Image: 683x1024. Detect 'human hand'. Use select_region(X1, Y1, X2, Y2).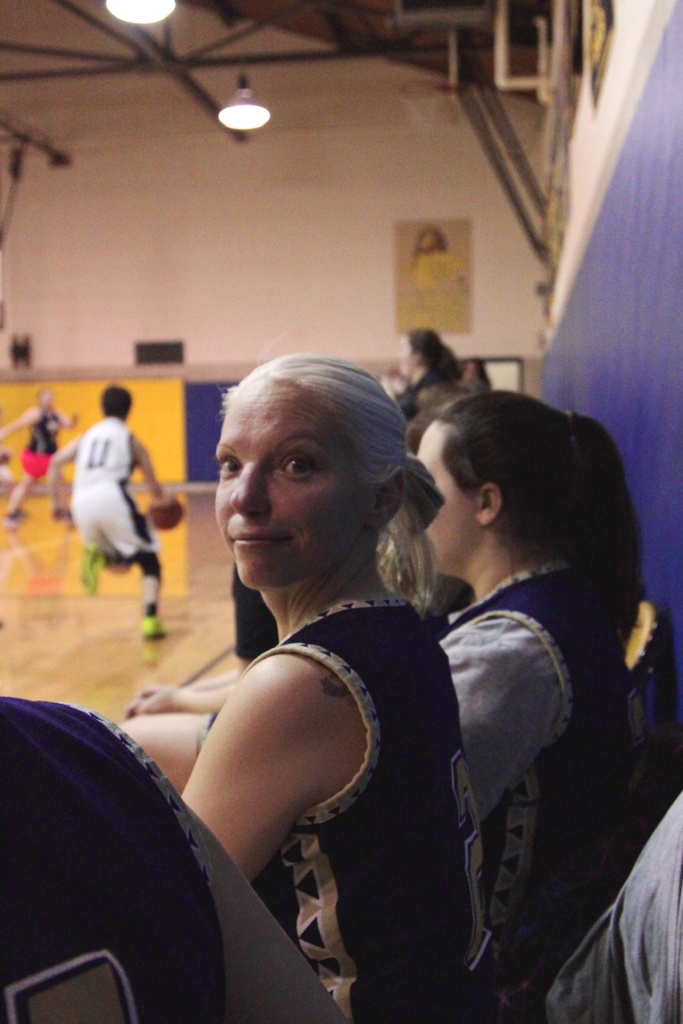
select_region(48, 505, 69, 524).
